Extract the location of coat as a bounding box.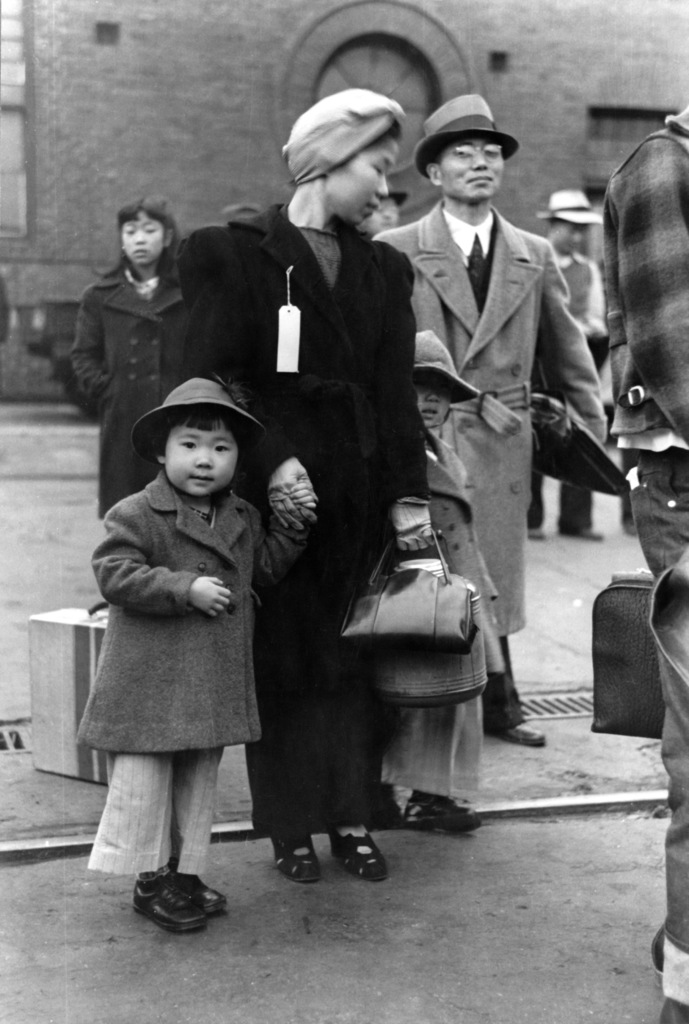
(left=71, top=435, right=284, bottom=785).
